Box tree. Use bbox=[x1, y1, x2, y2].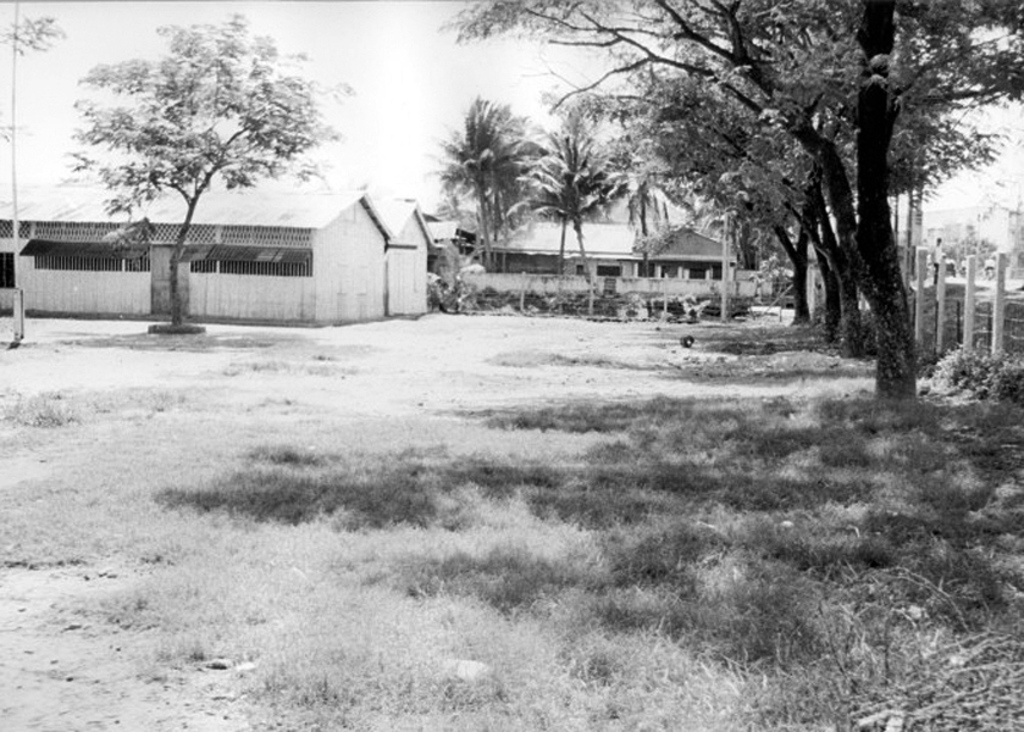
bbox=[629, 44, 847, 317].
